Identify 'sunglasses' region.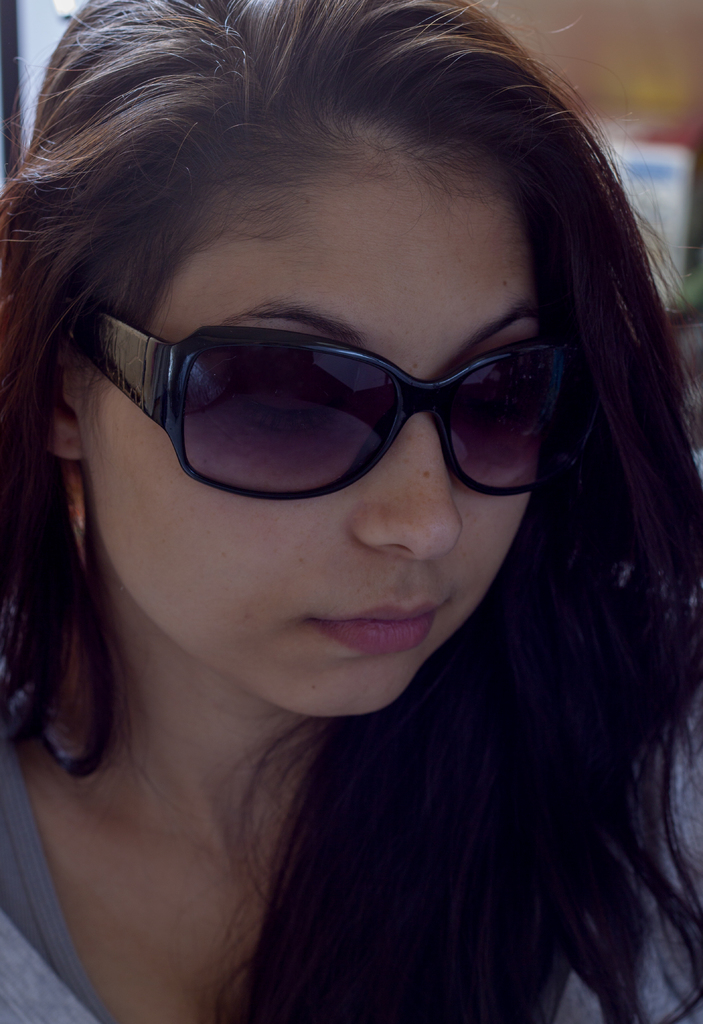
Region: [x1=74, y1=308, x2=561, y2=504].
